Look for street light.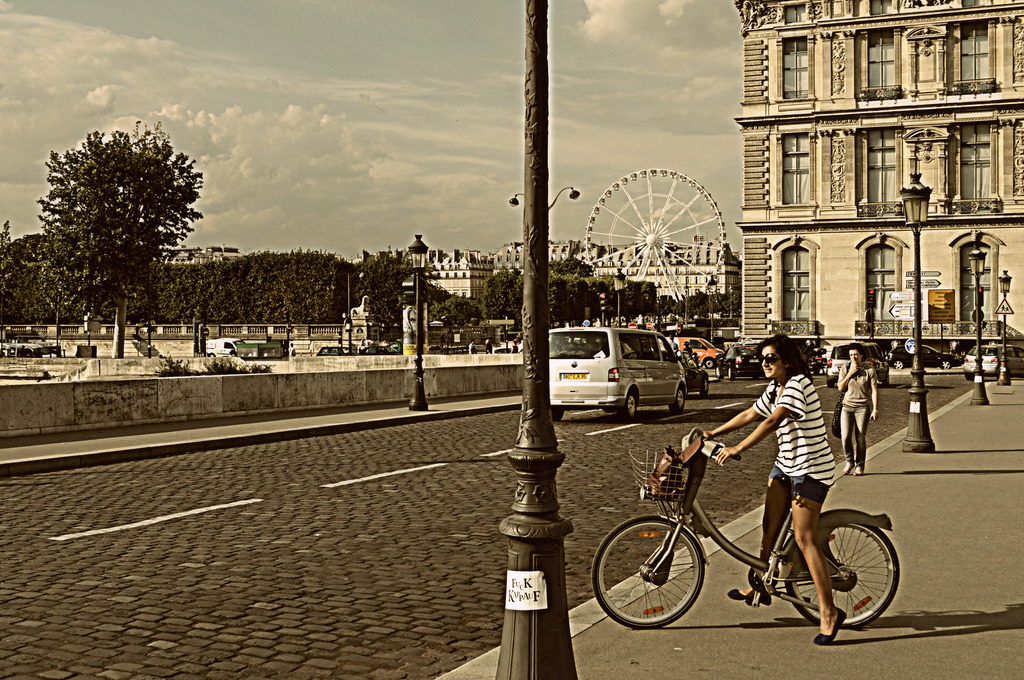
Found: bbox(611, 266, 626, 330).
